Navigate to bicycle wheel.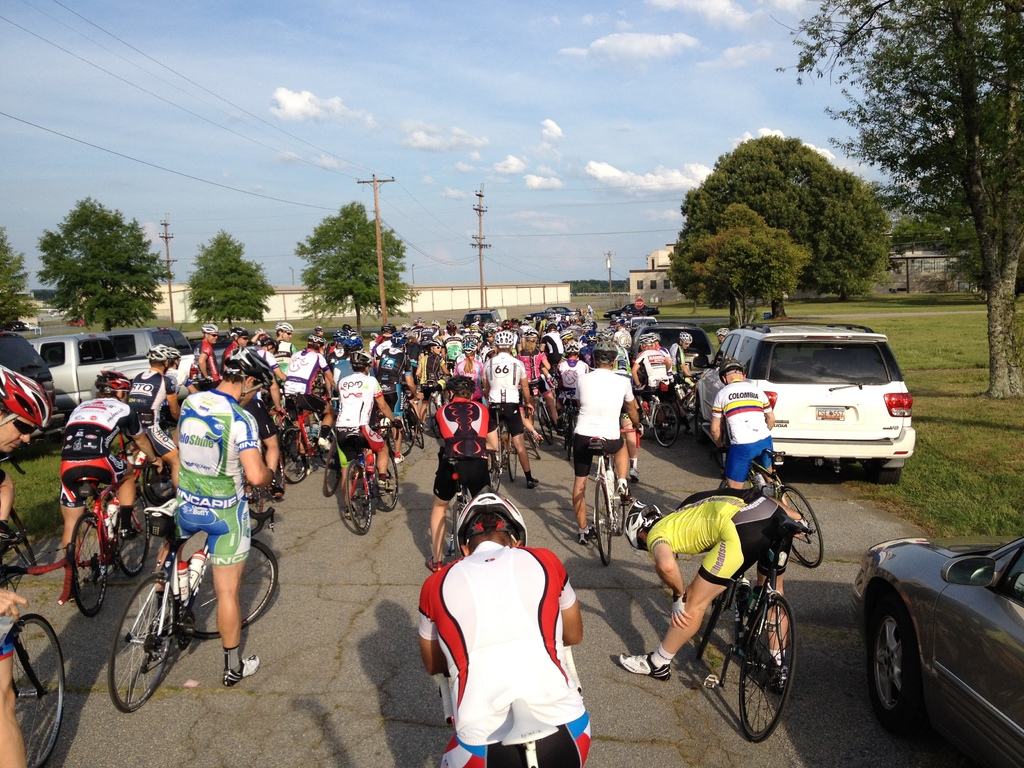
Navigation target: [721,479,731,491].
